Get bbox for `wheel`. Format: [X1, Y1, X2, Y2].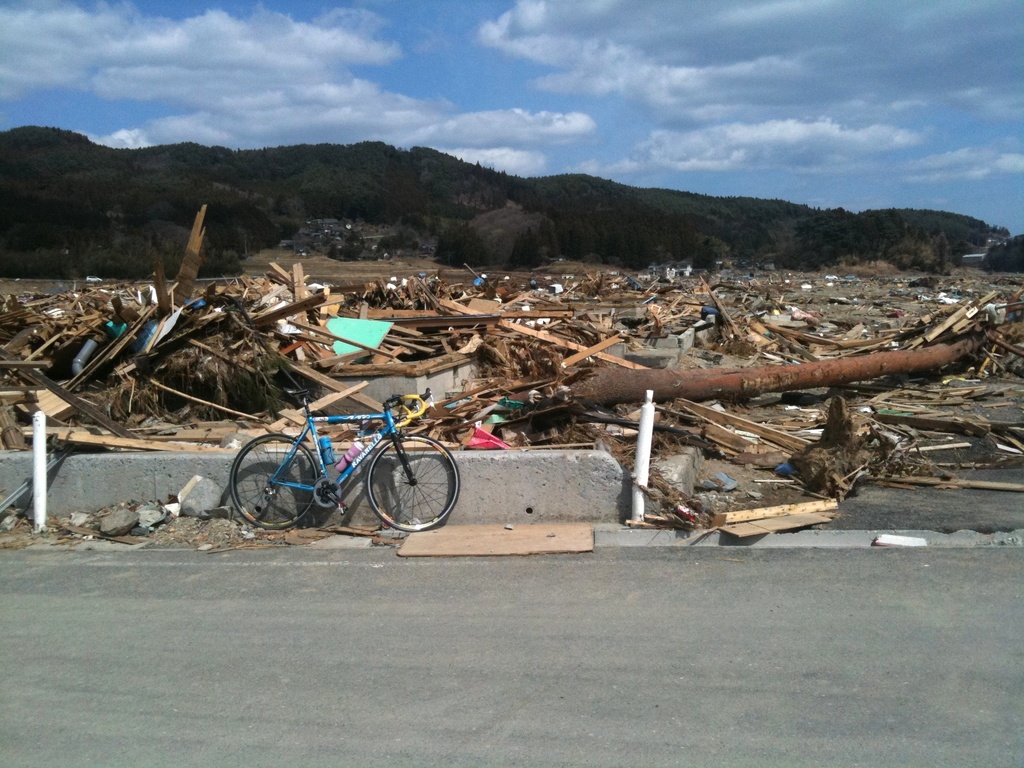
[228, 435, 317, 530].
